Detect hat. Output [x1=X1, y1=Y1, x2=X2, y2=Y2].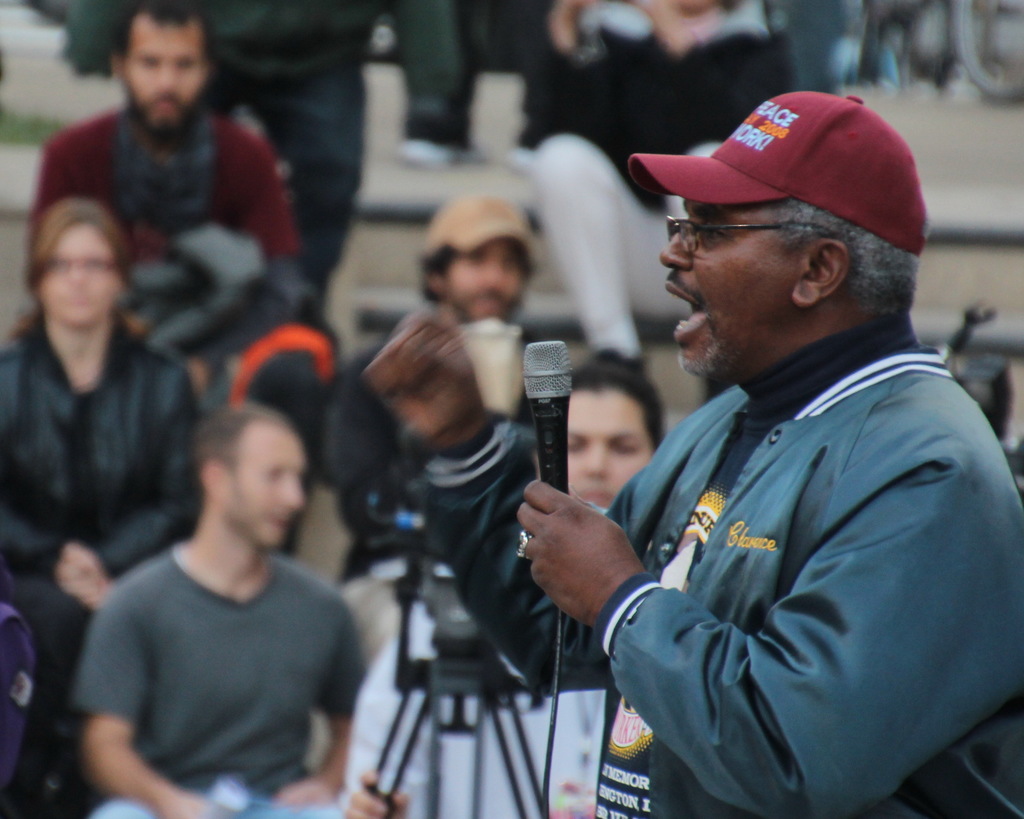
[x1=426, y1=190, x2=543, y2=264].
